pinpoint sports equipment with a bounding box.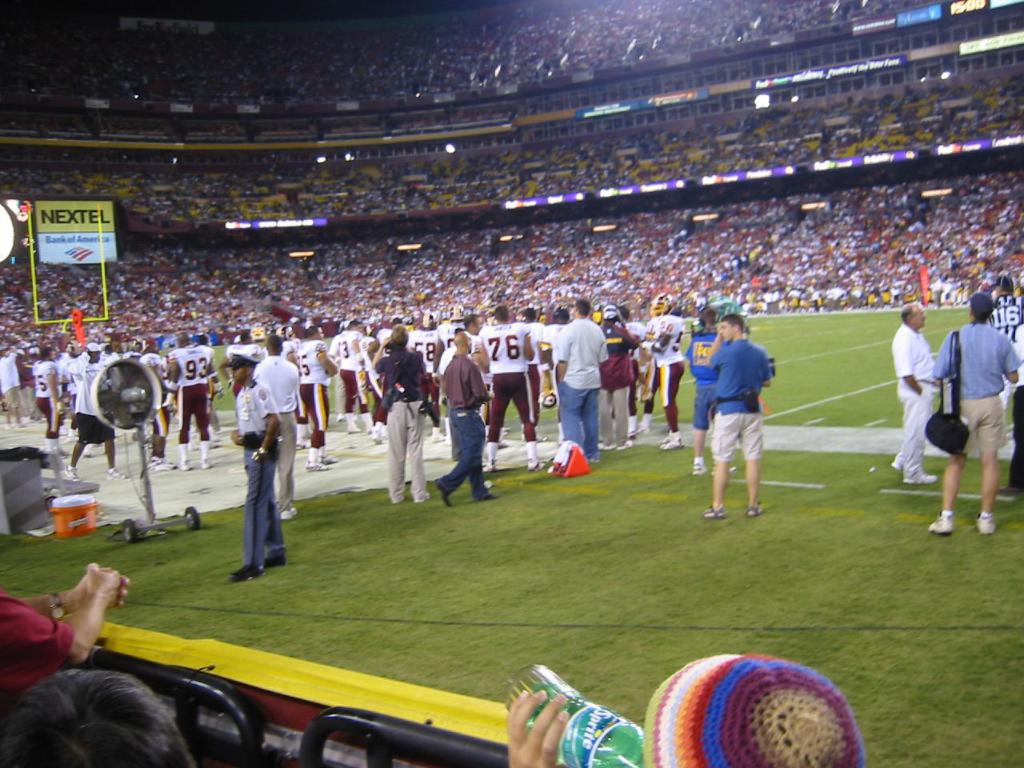
x1=544, y1=304, x2=570, y2=321.
